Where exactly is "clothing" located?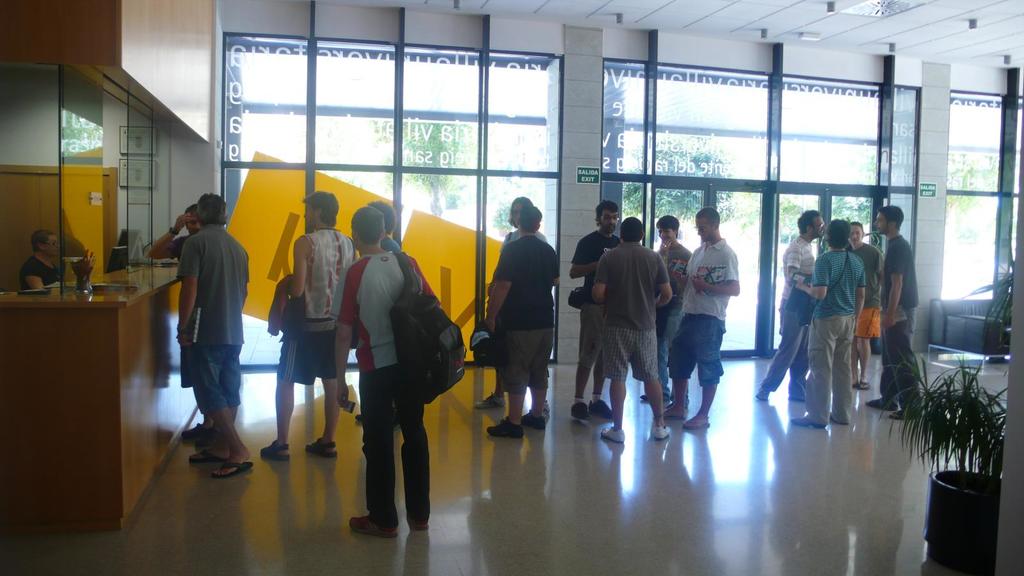
Its bounding box is [left=173, top=234, right=198, bottom=388].
